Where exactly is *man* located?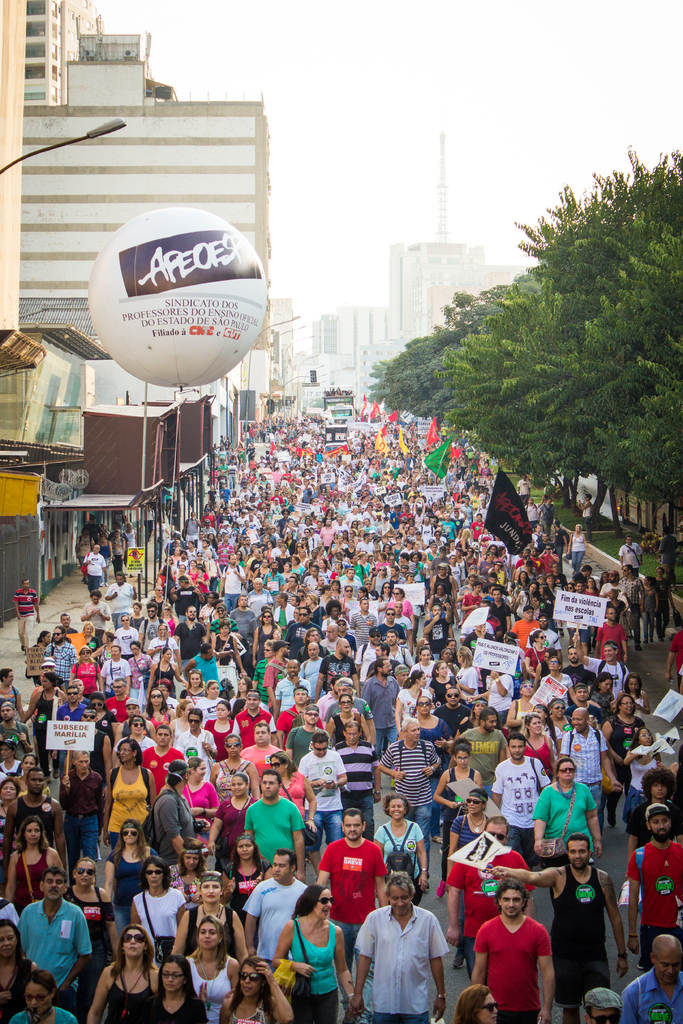
Its bounding box is BBox(395, 665, 406, 685).
